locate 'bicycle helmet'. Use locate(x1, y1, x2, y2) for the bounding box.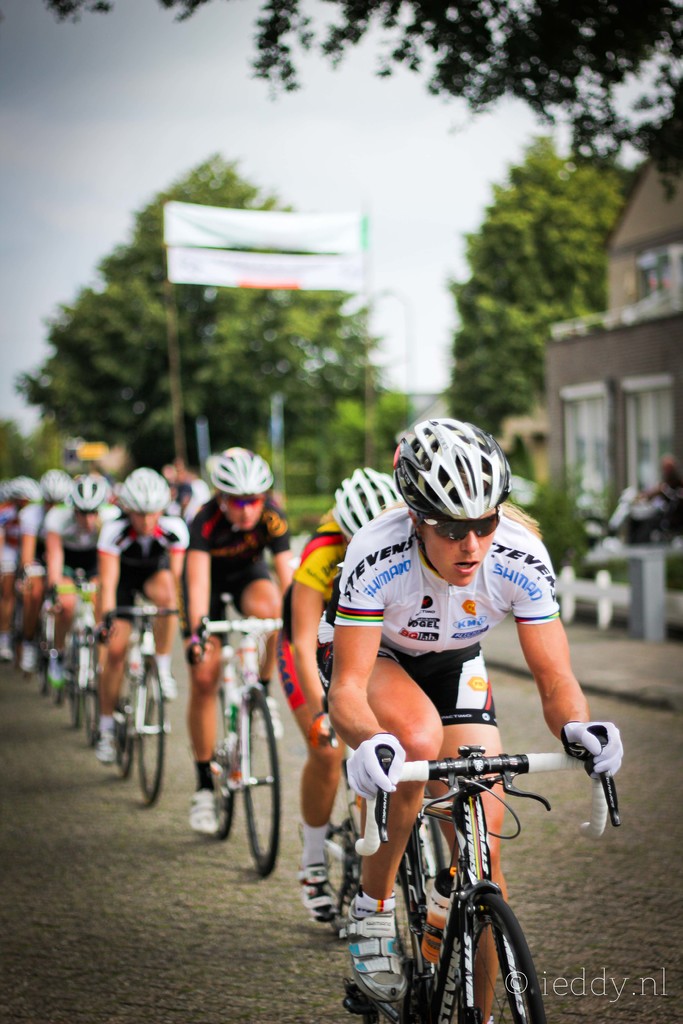
locate(209, 444, 276, 500).
